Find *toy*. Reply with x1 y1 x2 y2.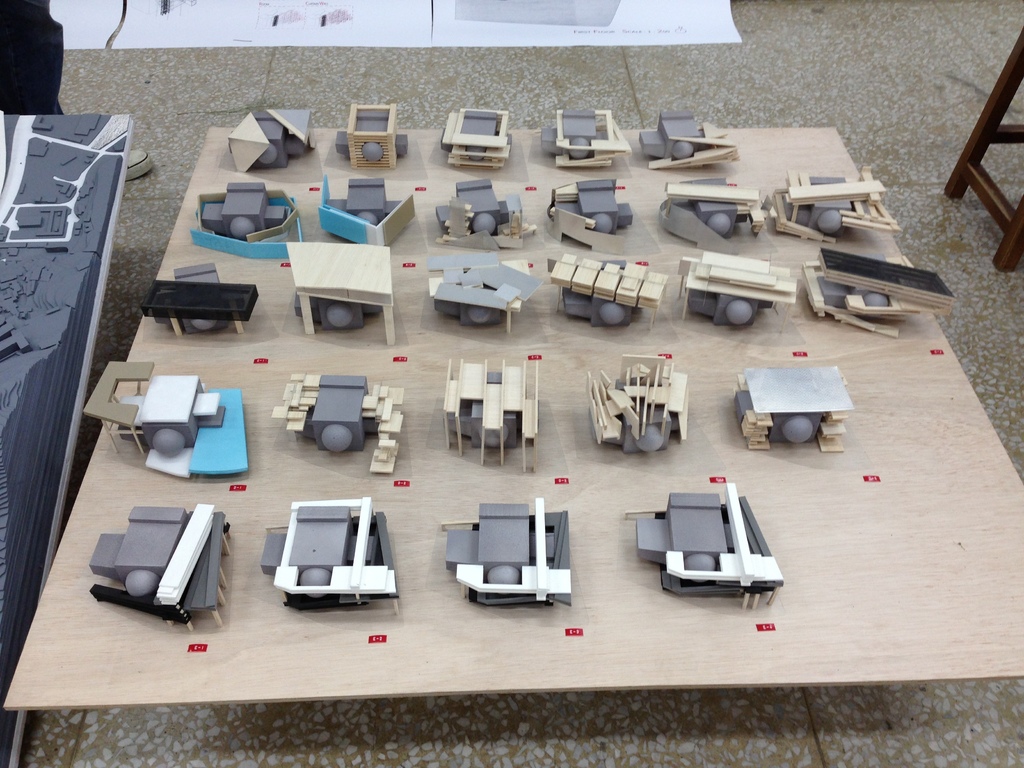
170 259 225 333.
